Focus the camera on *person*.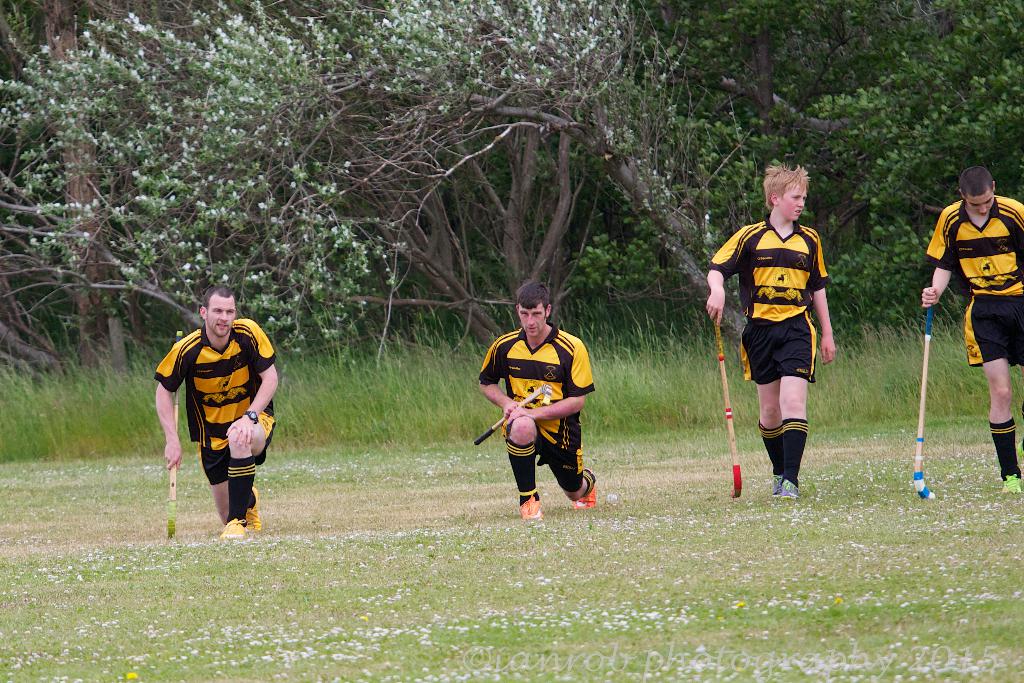
Focus region: select_region(479, 277, 596, 519).
